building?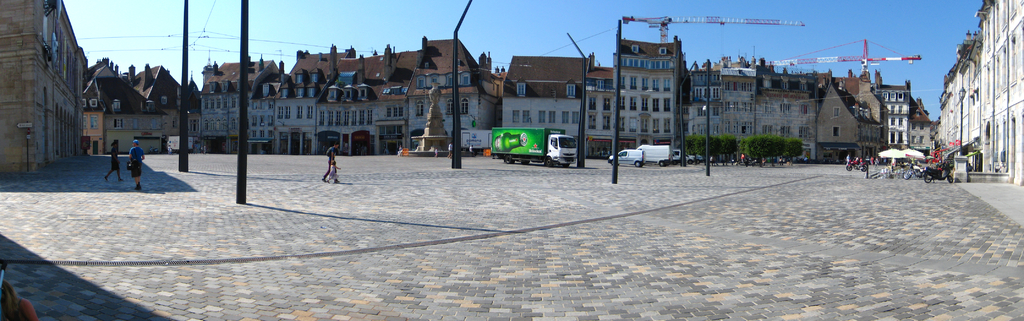
{"left": 683, "top": 54, "right": 939, "bottom": 159}
